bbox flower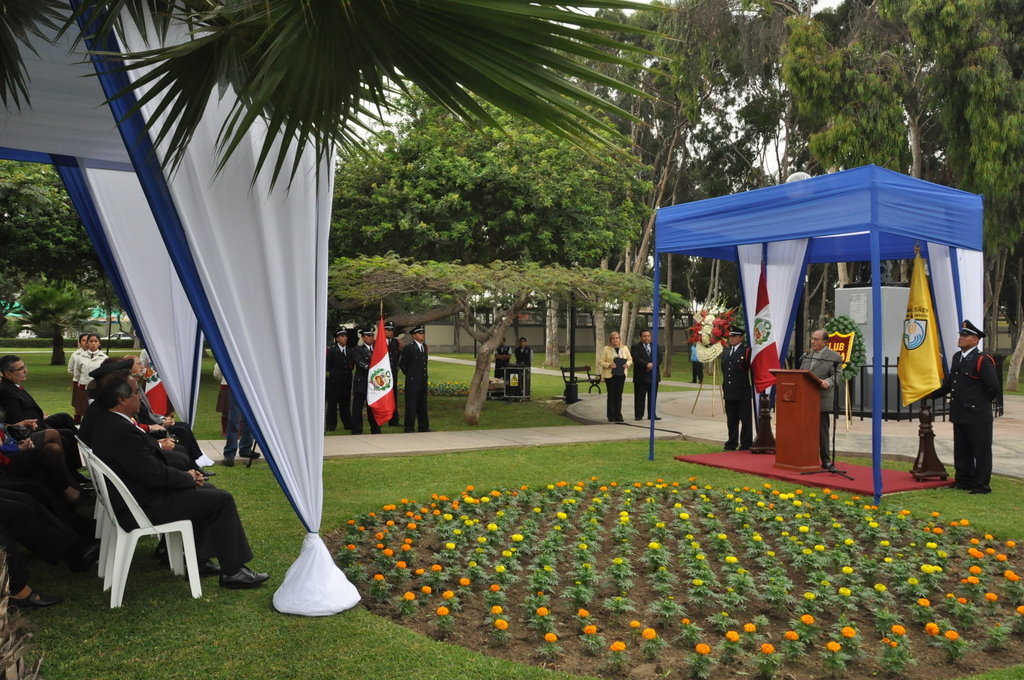
bbox=(495, 509, 505, 518)
